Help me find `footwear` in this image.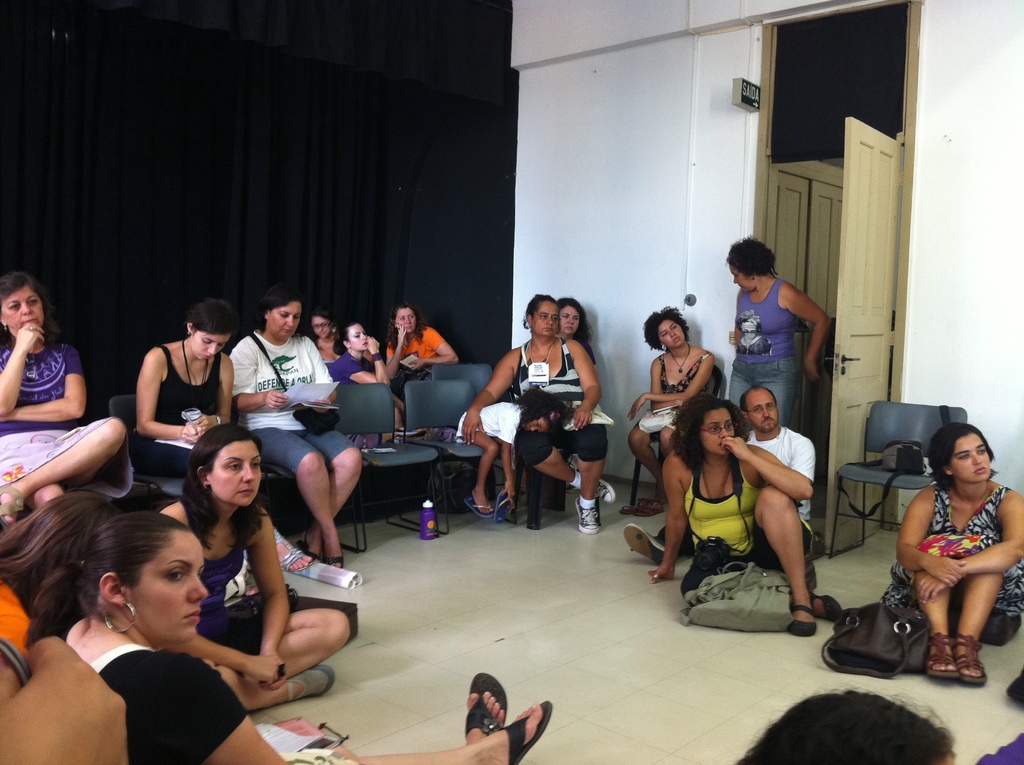
Found it: <bbox>323, 554, 344, 570</bbox>.
